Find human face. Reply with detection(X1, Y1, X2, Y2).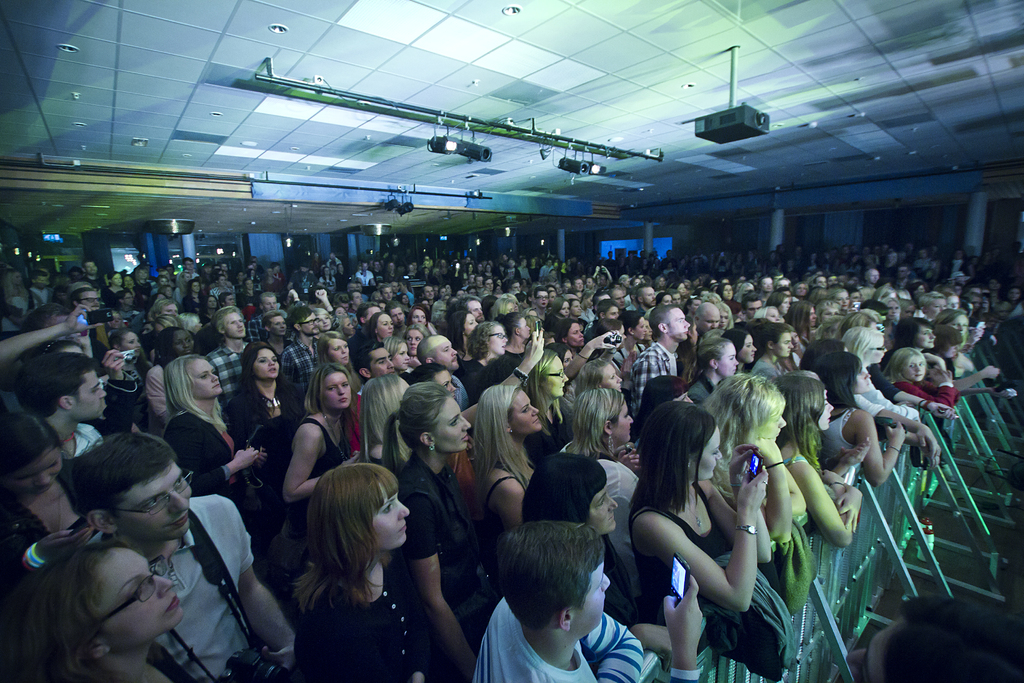
detection(412, 309, 426, 327).
